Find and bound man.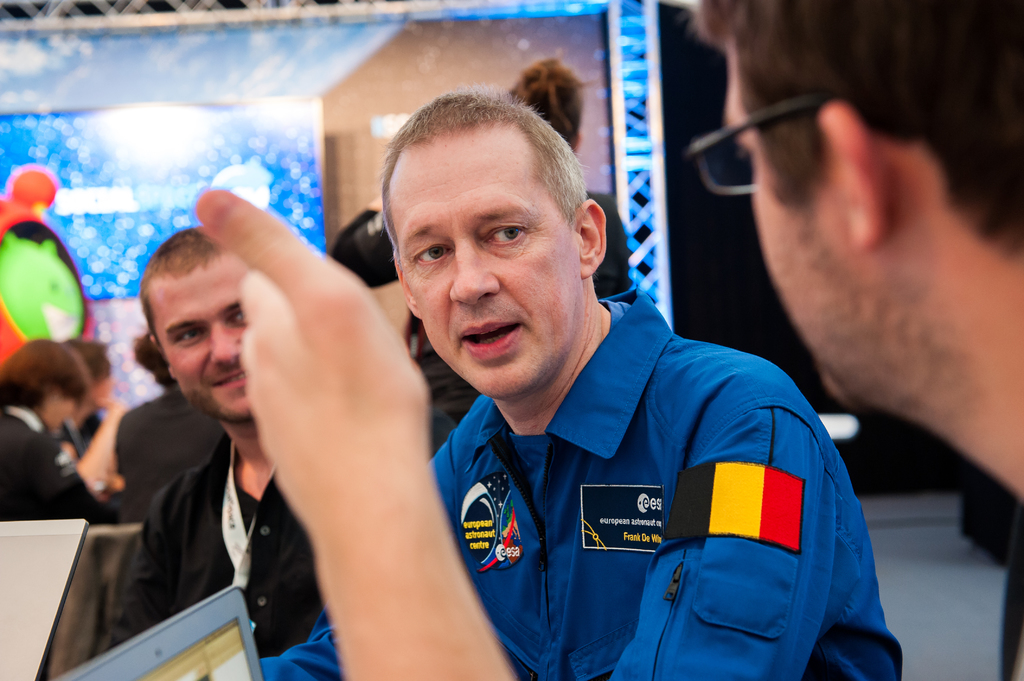
Bound: [191, 0, 1023, 680].
